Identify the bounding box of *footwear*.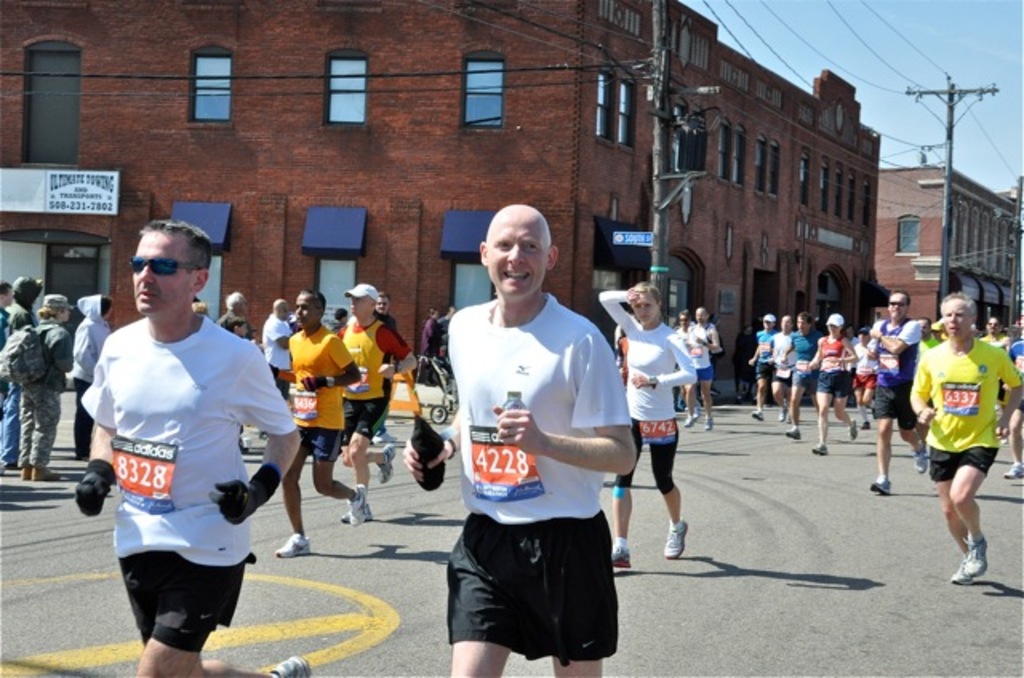
(x1=867, y1=475, x2=888, y2=496).
